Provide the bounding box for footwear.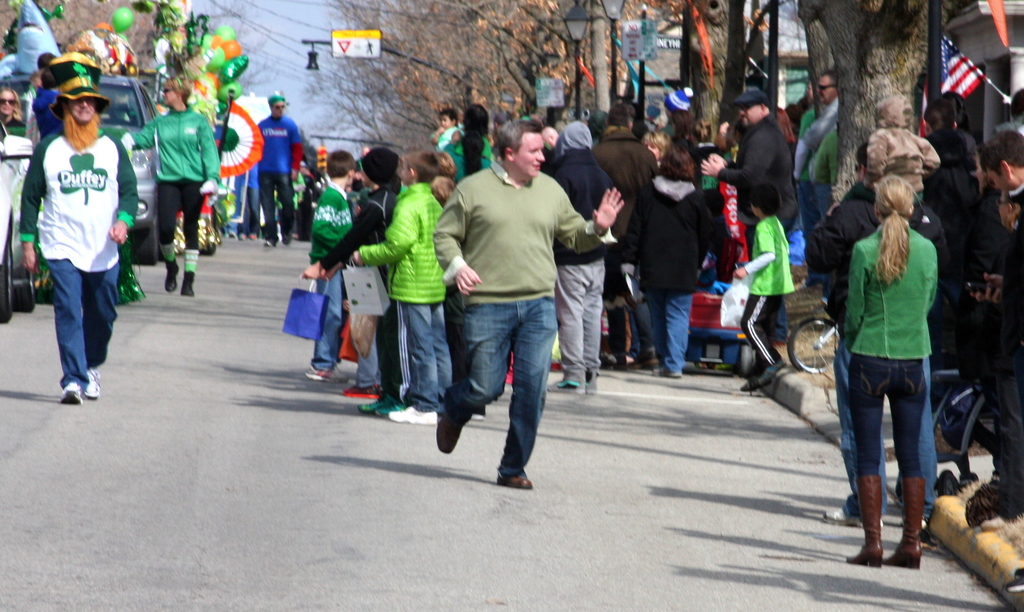
61:380:86:404.
